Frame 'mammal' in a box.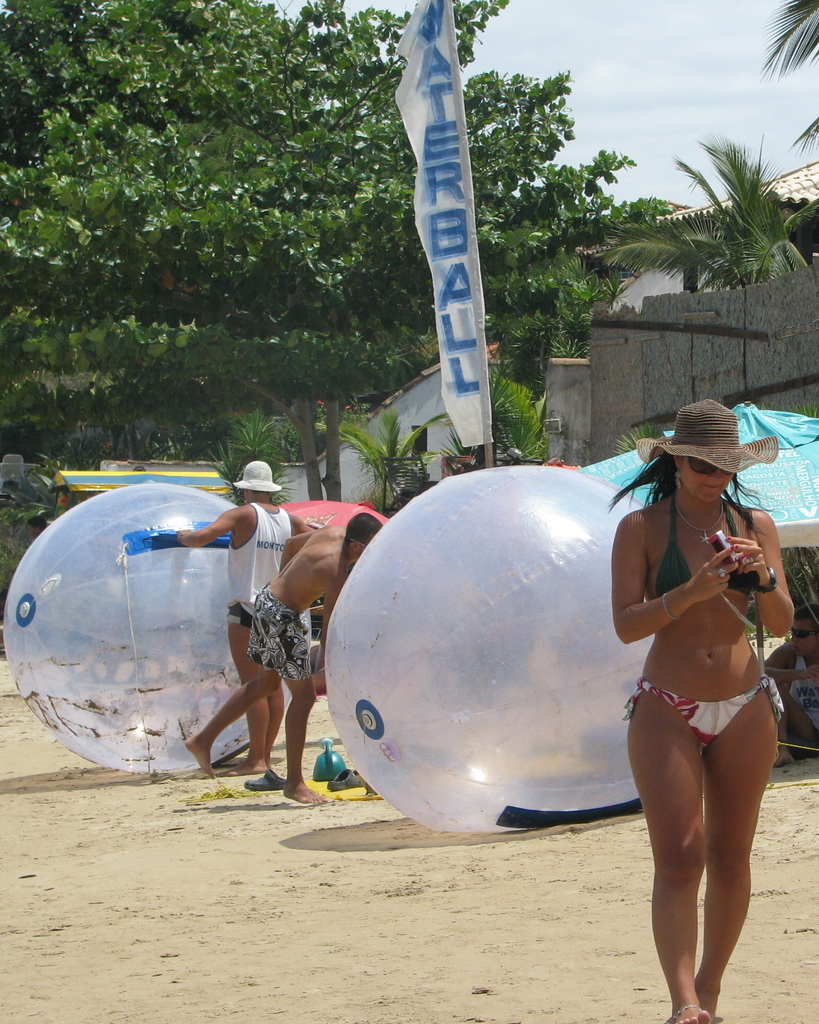
{"left": 180, "top": 512, "right": 387, "bottom": 811}.
